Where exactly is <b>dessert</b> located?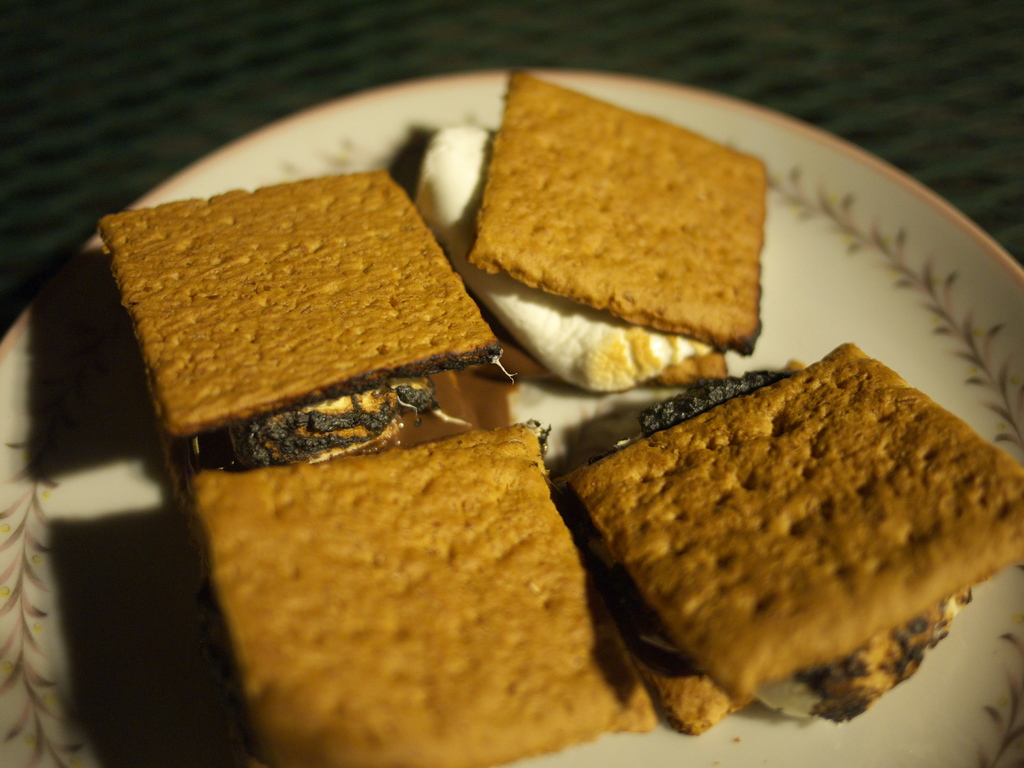
Its bounding box is [left=561, top=342, right=1023, bottom=732].
